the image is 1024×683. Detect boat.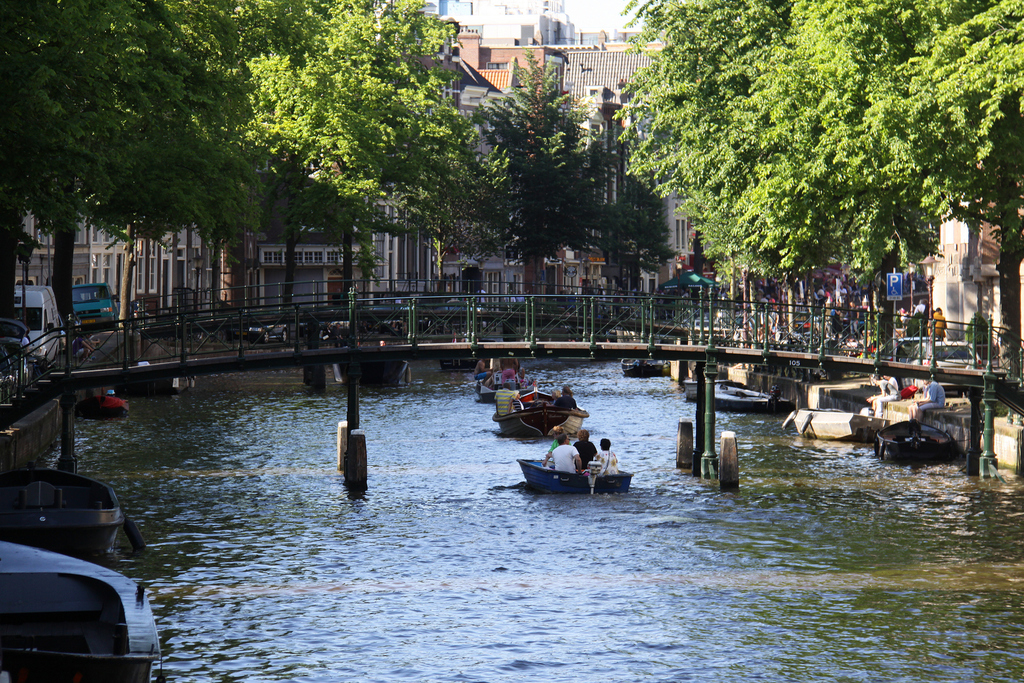
Detection: x1=619 y1=357 x2=664 y2=378.
